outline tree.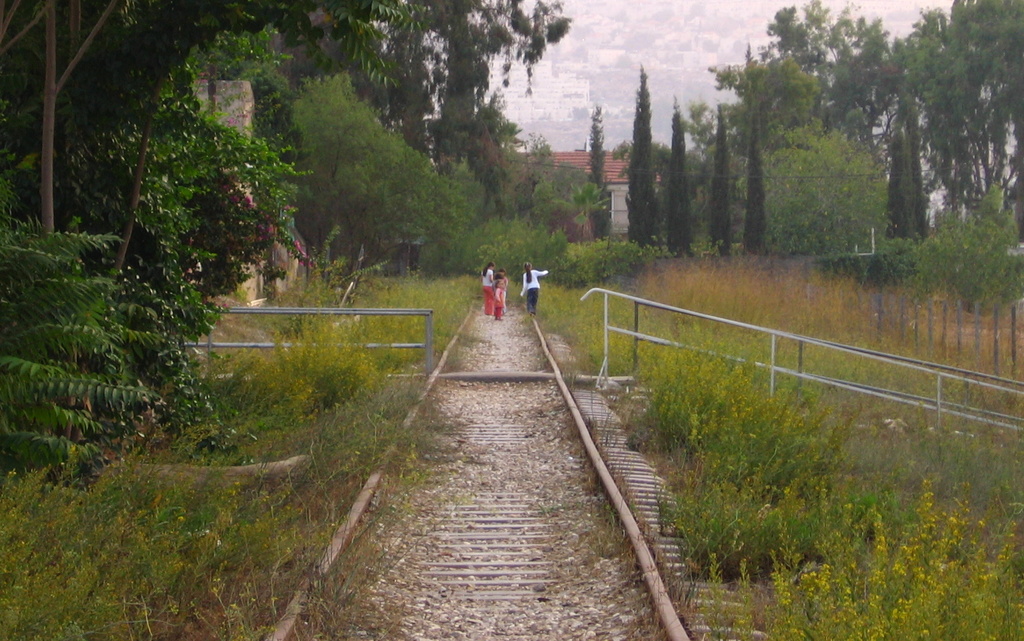
Outline: <box>740,102,770,257</box>.
